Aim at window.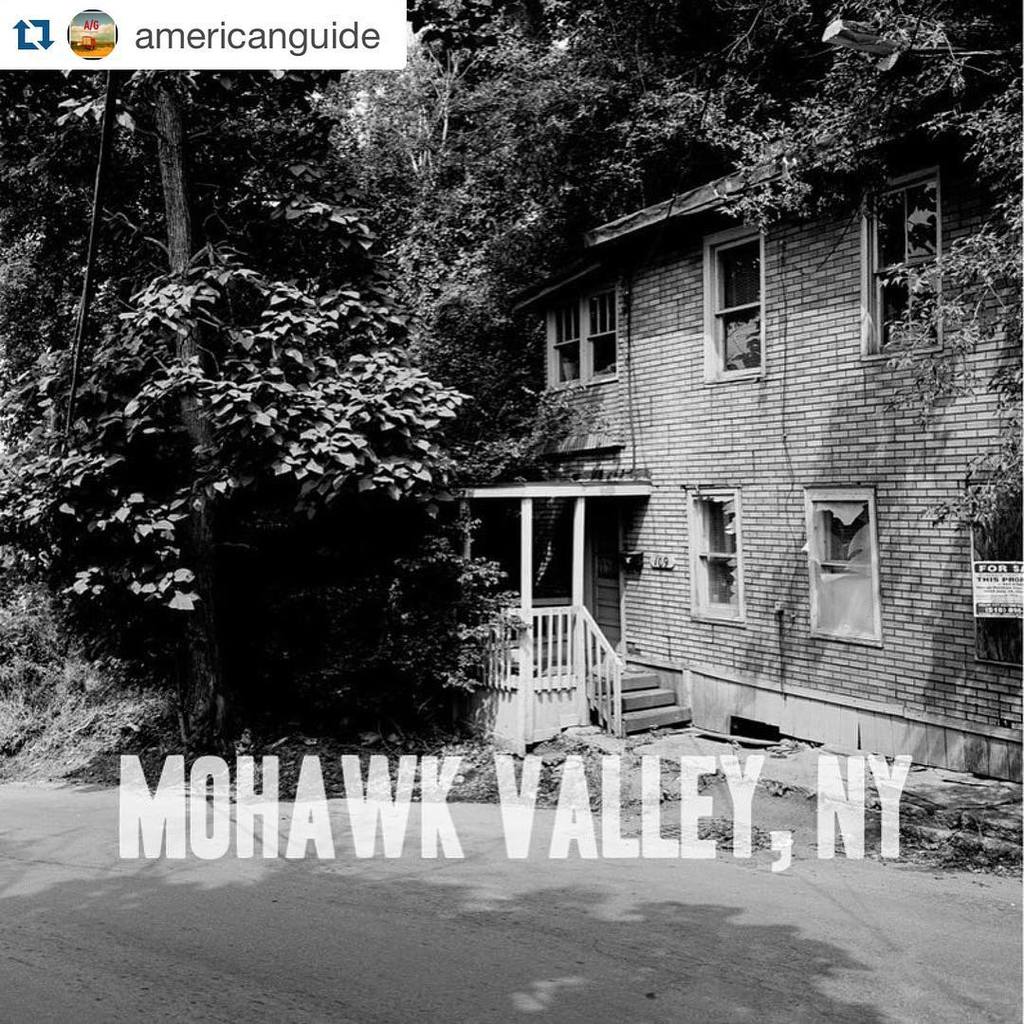
Aimed at <region>859, 165, 942, 363</region>.
